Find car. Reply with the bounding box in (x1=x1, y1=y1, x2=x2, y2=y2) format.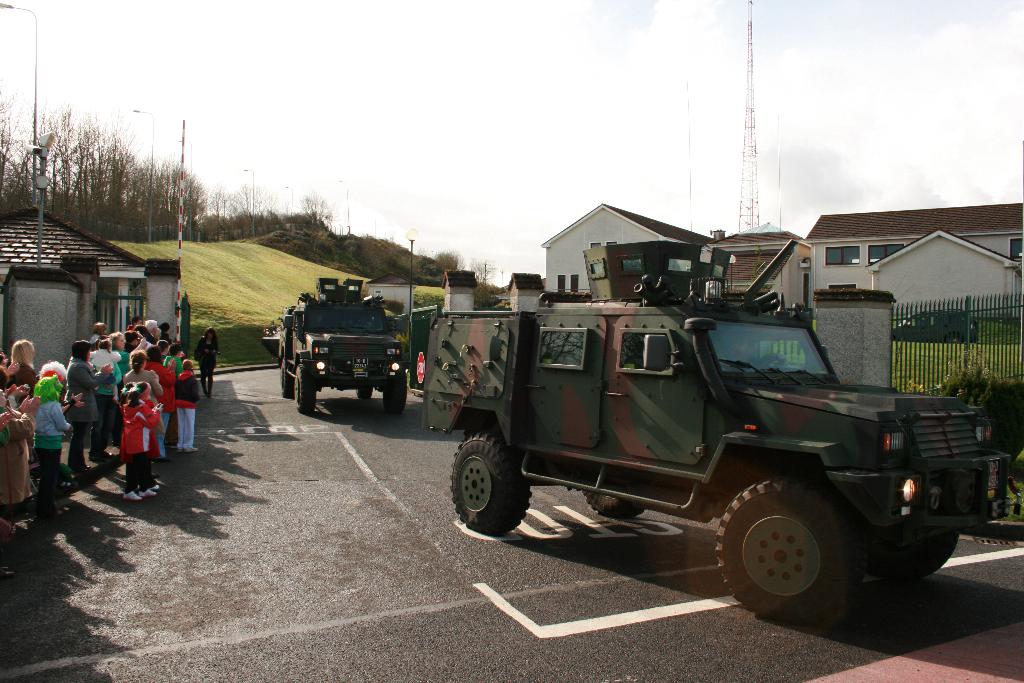
(x1=425, y1=238, x2=1015, y2=625).
